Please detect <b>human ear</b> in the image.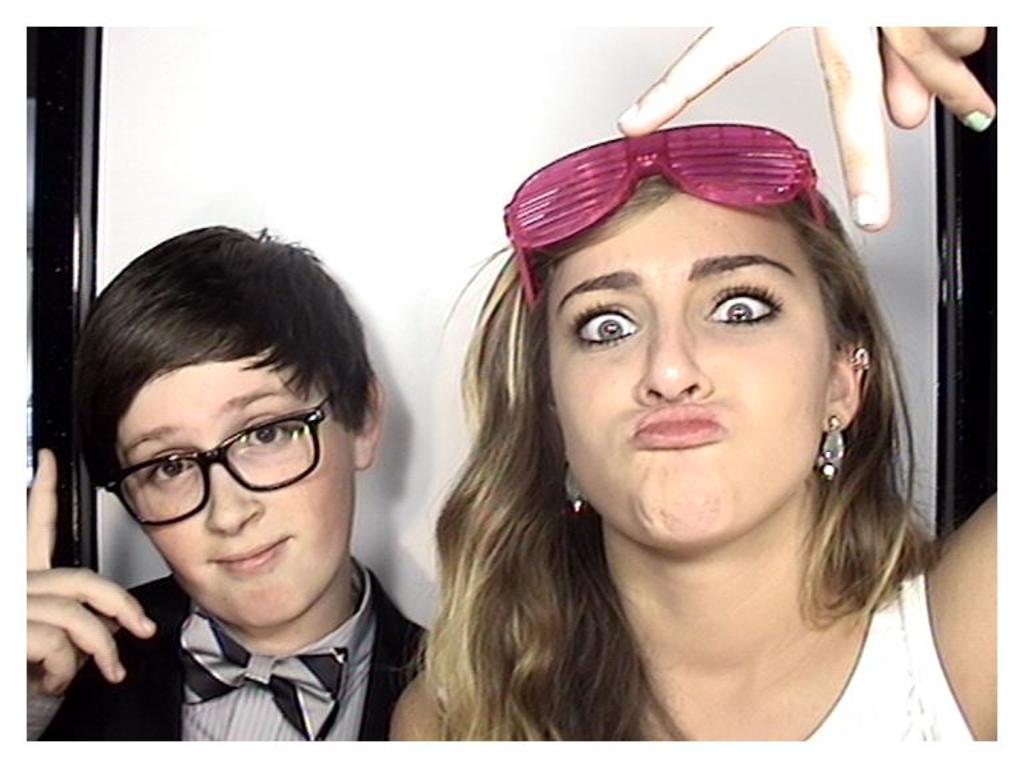
pyautogui.locateOnScreen(351, 373, 387, 469).
